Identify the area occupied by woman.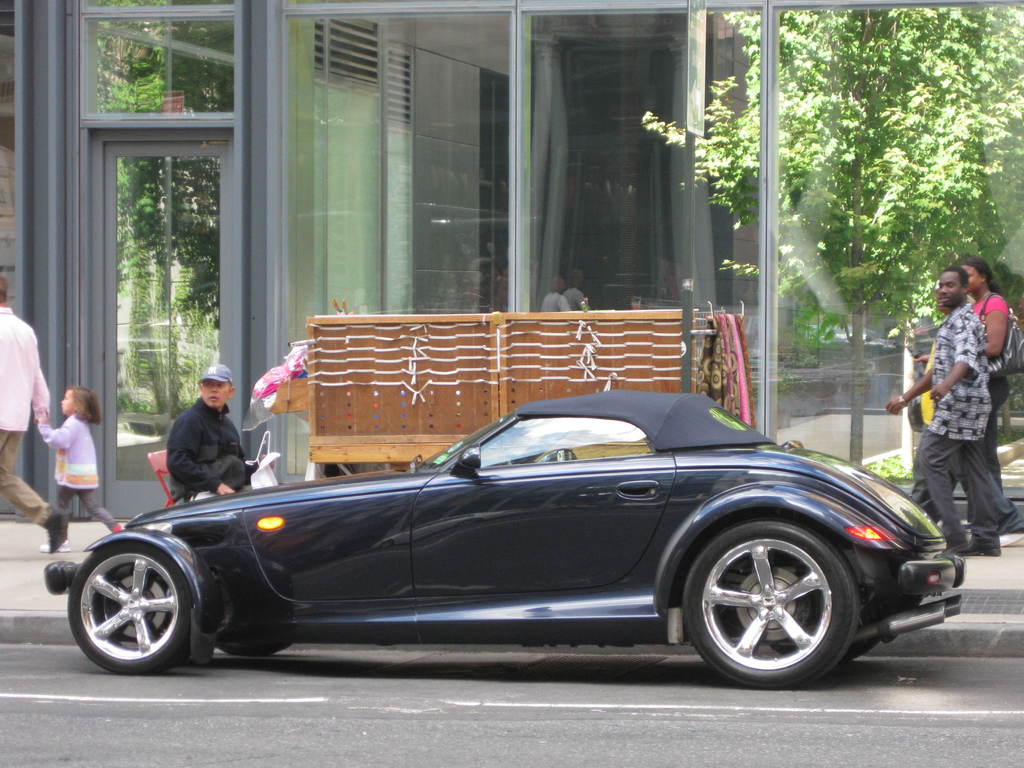
Area: x1=865 y1=238 x2=1023 y2=577.
